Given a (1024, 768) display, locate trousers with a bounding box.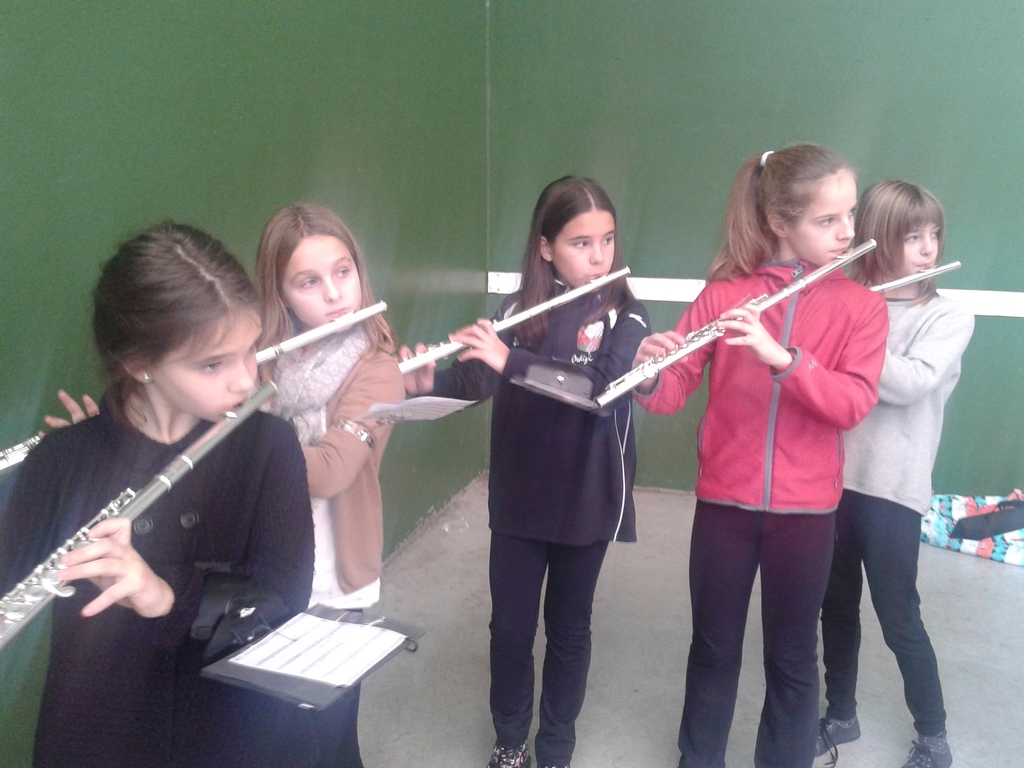
Located: box=[488, 532, 611, 767].
